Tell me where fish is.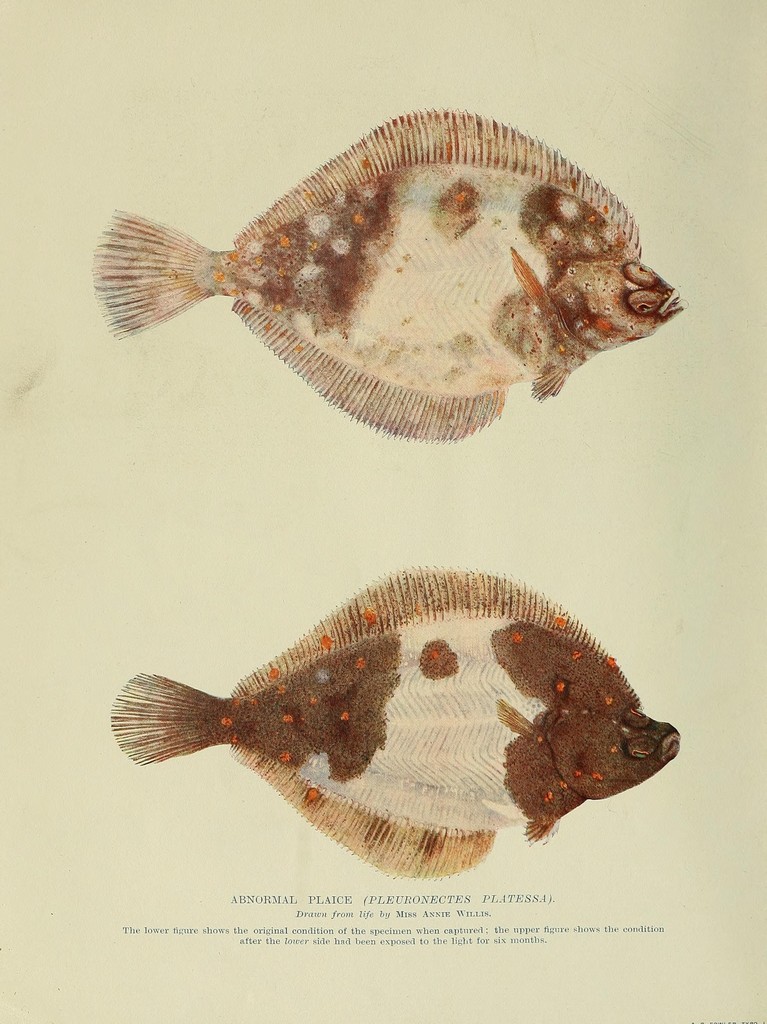
fish is at 102 582 690 876.
